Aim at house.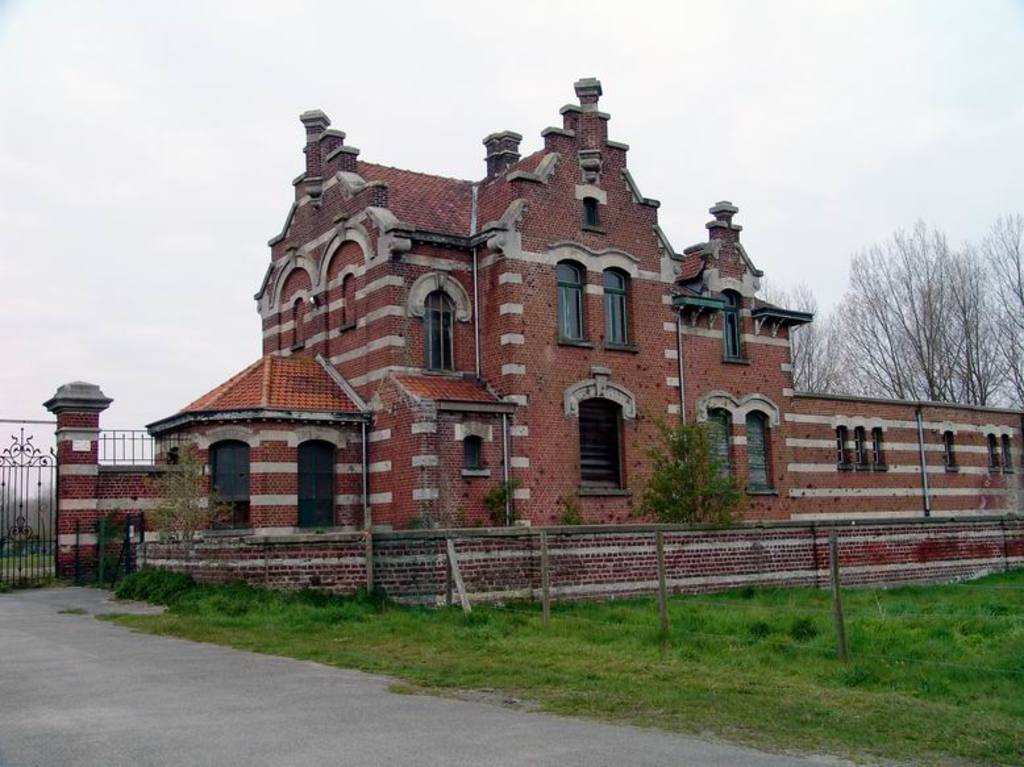
Aimed at (left=151, top=121, right=561, bottom=530).
